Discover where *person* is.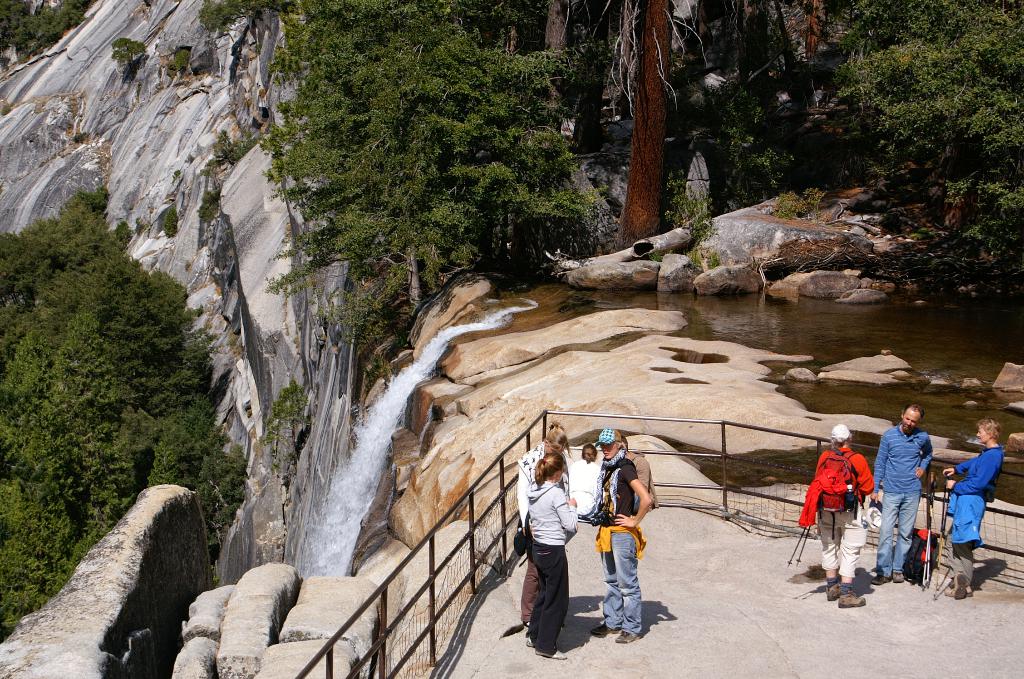
Discovered at 519, 452, 584, 661.
